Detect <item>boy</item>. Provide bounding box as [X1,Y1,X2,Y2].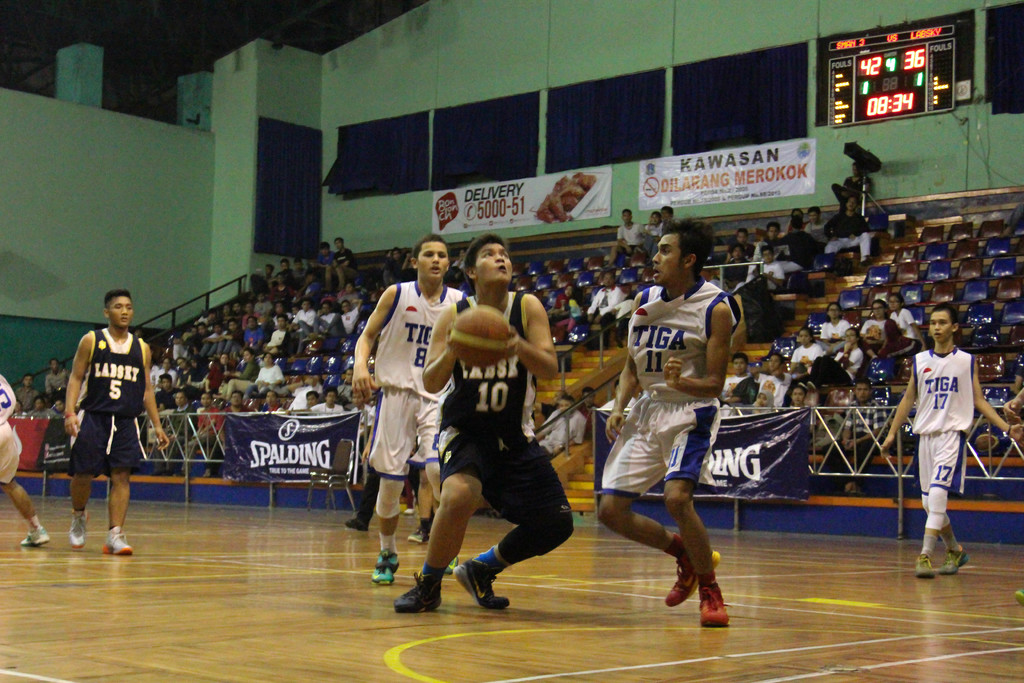
[751,356,793,407].
